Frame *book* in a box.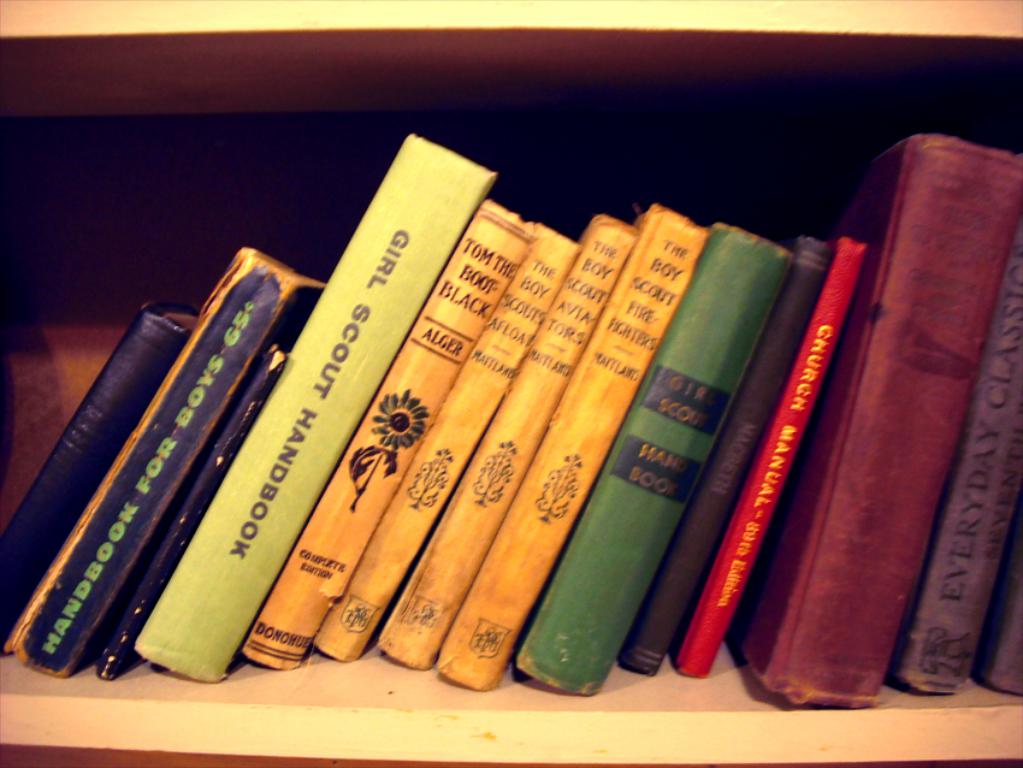
l=897, t=240, r=1022, b=714.
